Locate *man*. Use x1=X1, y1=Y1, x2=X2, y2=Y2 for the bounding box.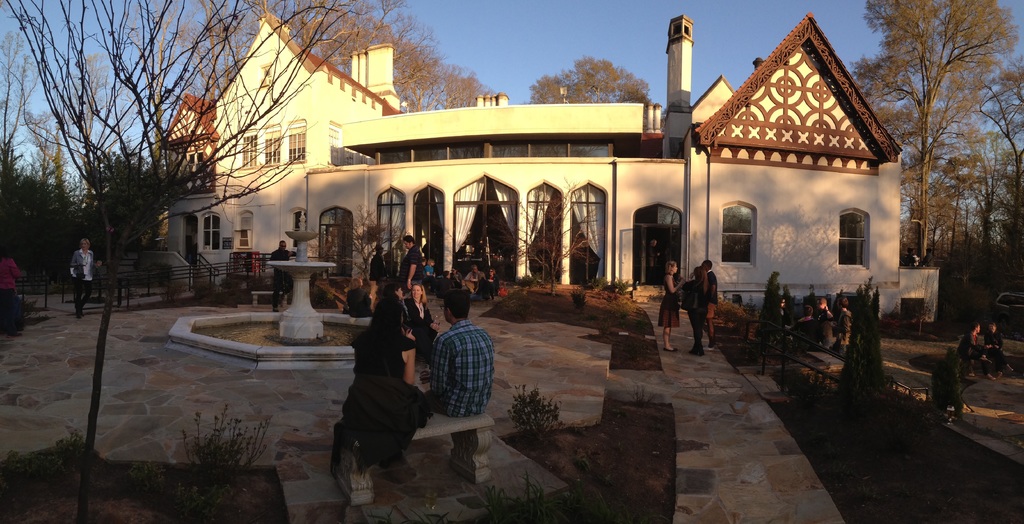
x1=833, y1=299, x2=854, y2=351.
